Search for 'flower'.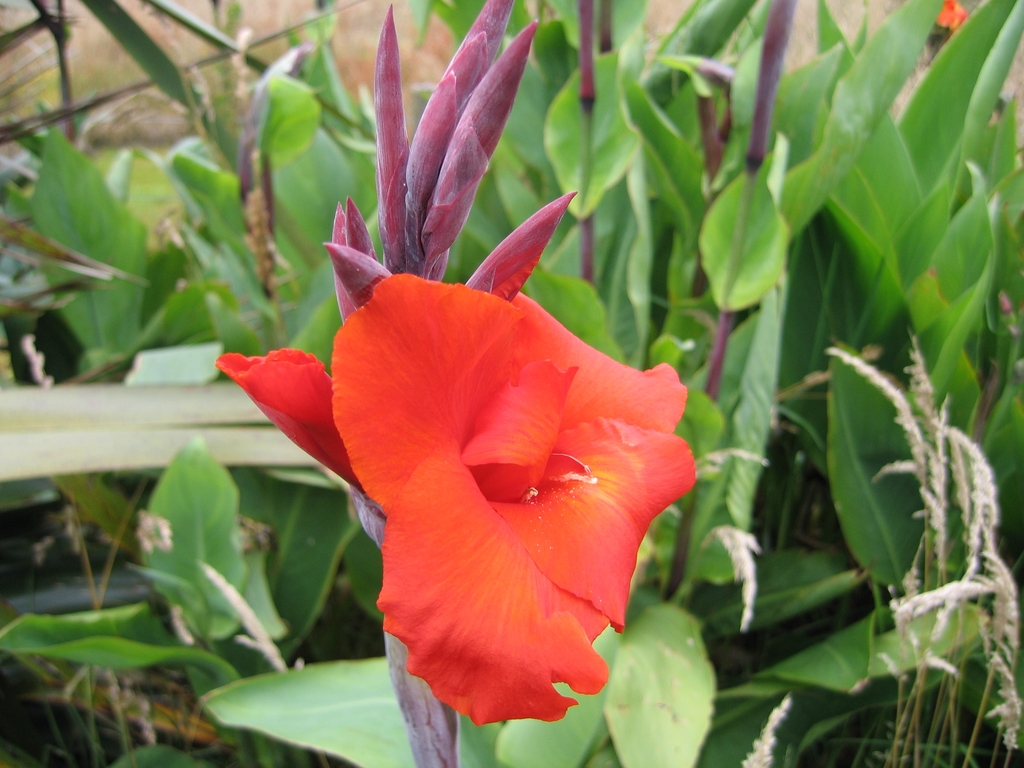
Found at bbox=(932, 0, 977, 37).
